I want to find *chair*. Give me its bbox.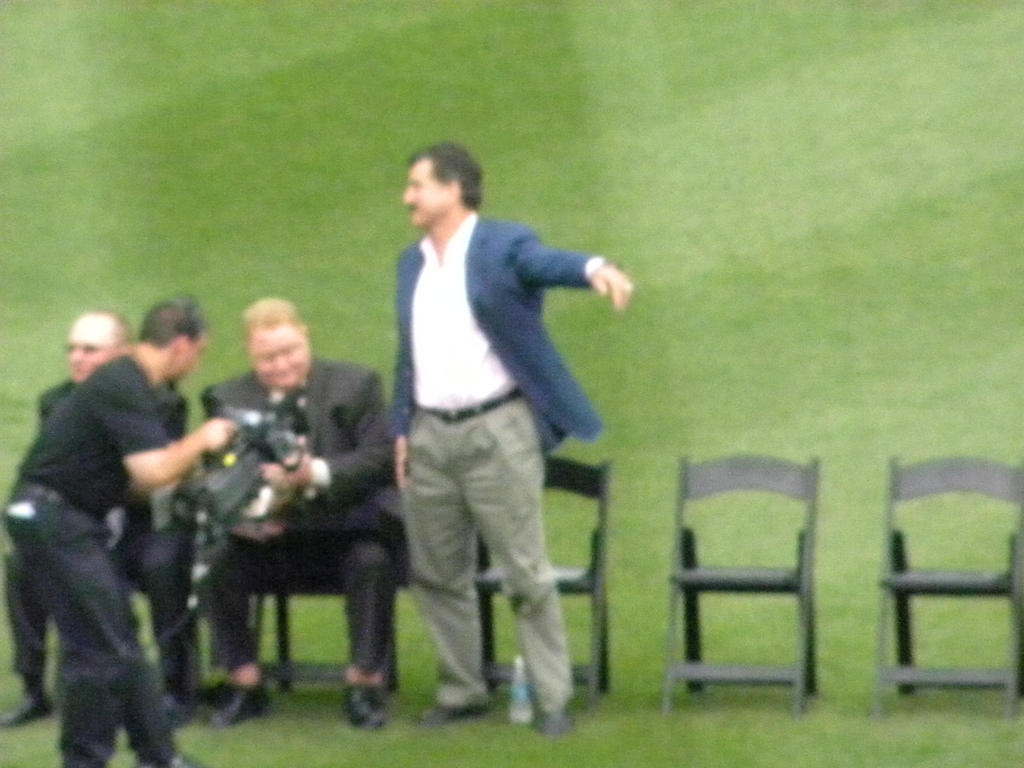
(left=651, top=439, right=845, bottom=733).
